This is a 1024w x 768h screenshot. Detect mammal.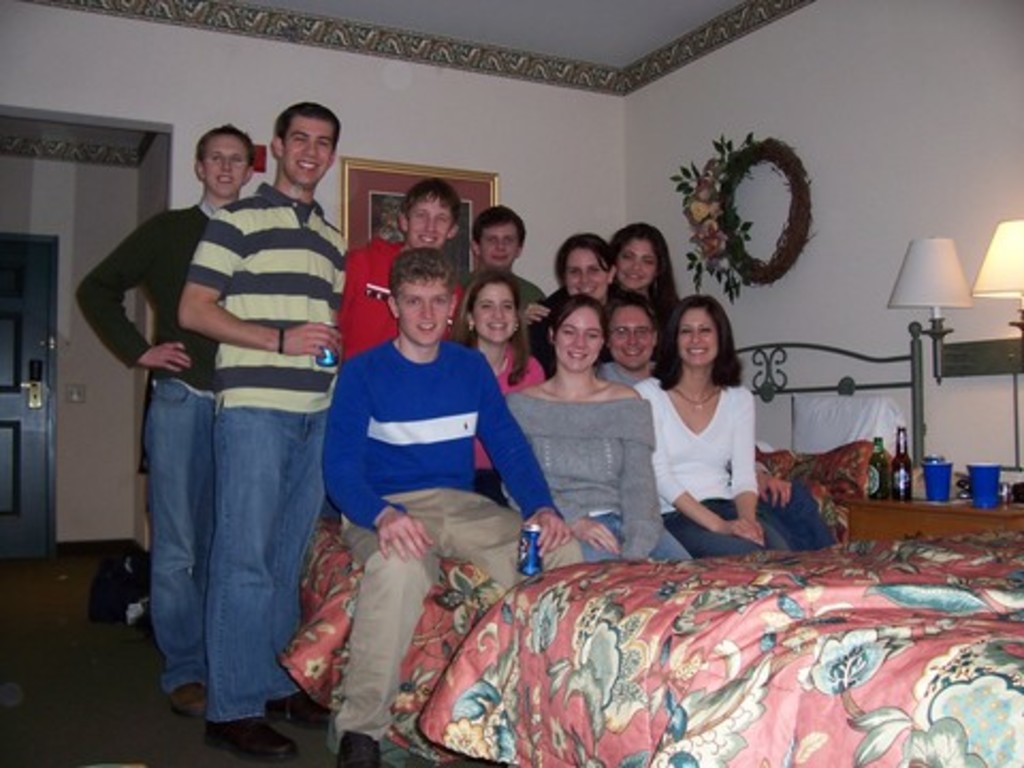
<region>68, 119, 256, 730</region>.
